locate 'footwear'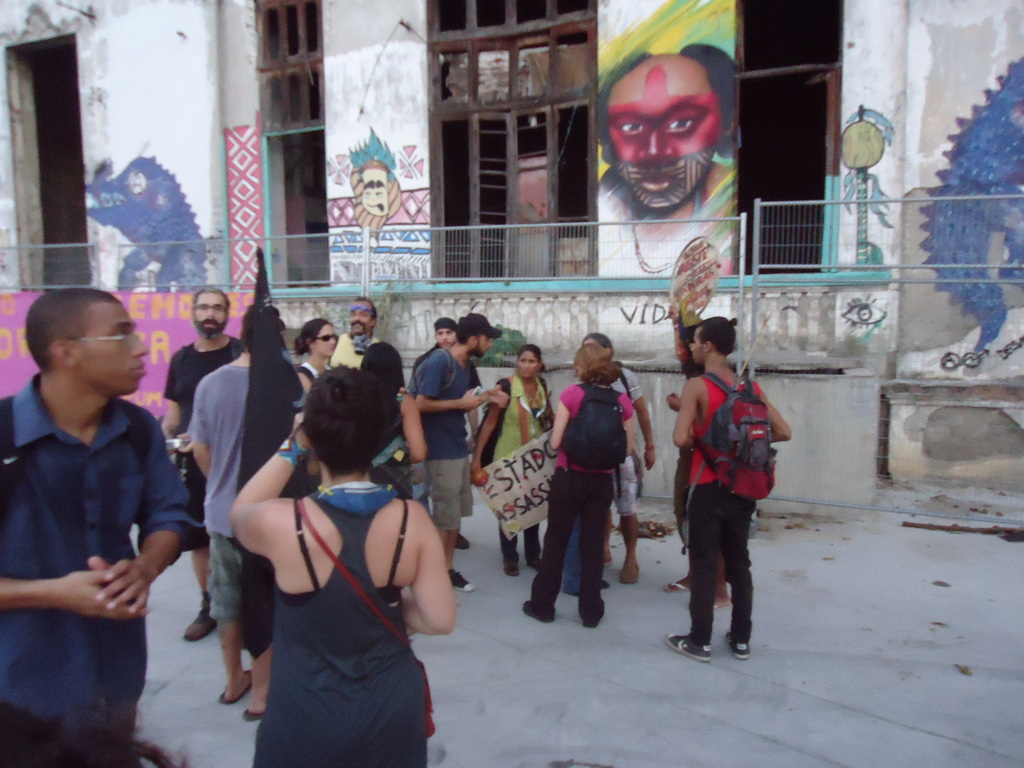
(left=668, top=630, right=709, bottom=660)
